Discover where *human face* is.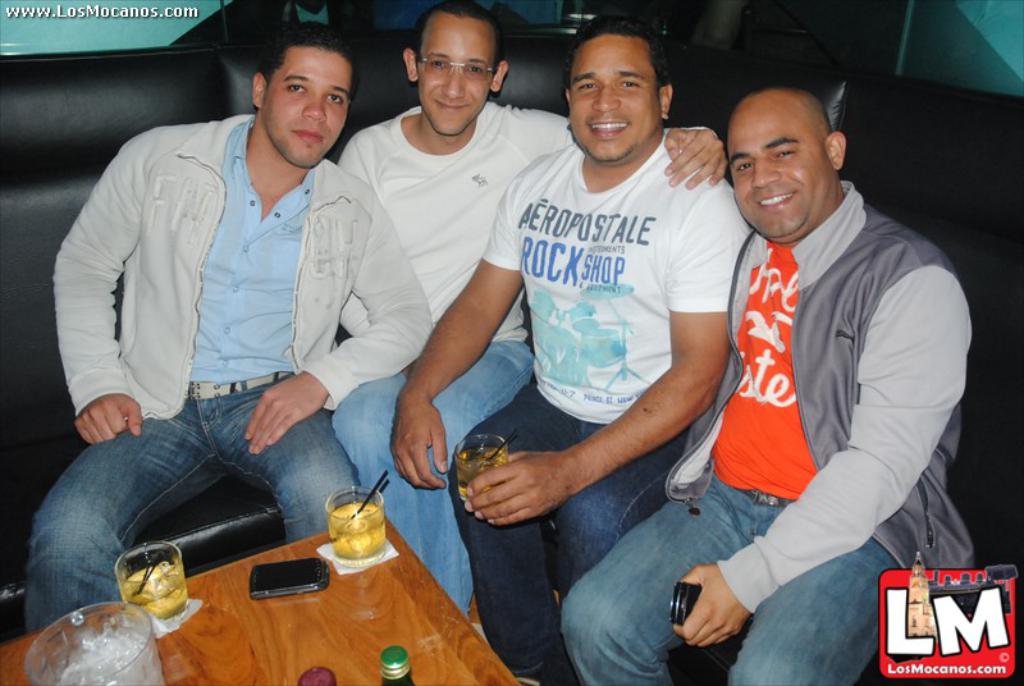
Discovered at 566,31,662,160.
